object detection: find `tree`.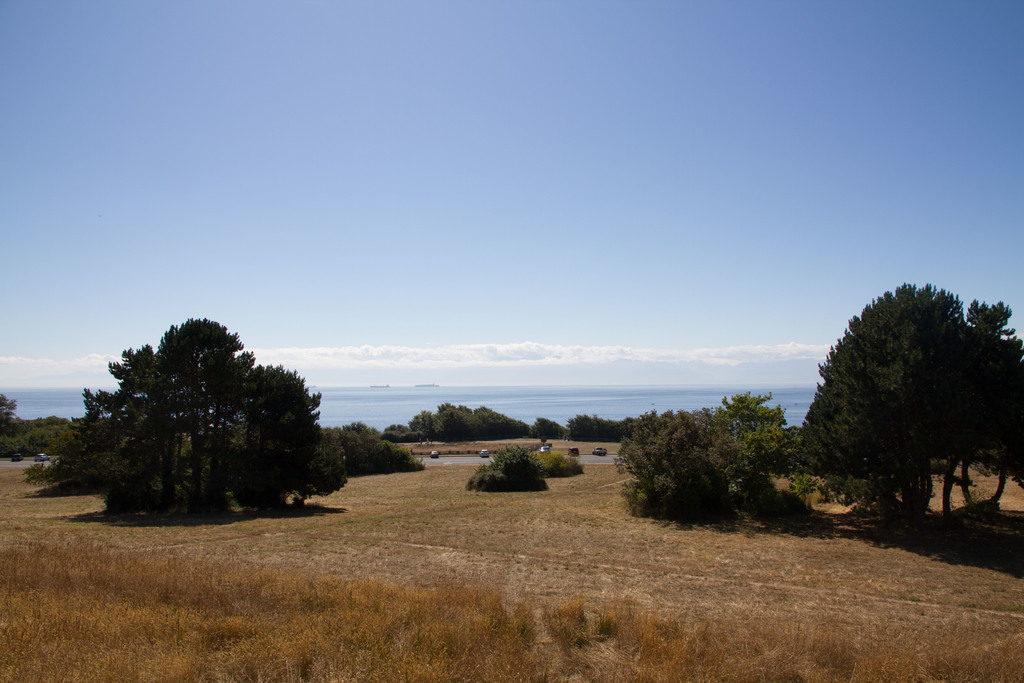
locate(81, 308, 339, 523).
